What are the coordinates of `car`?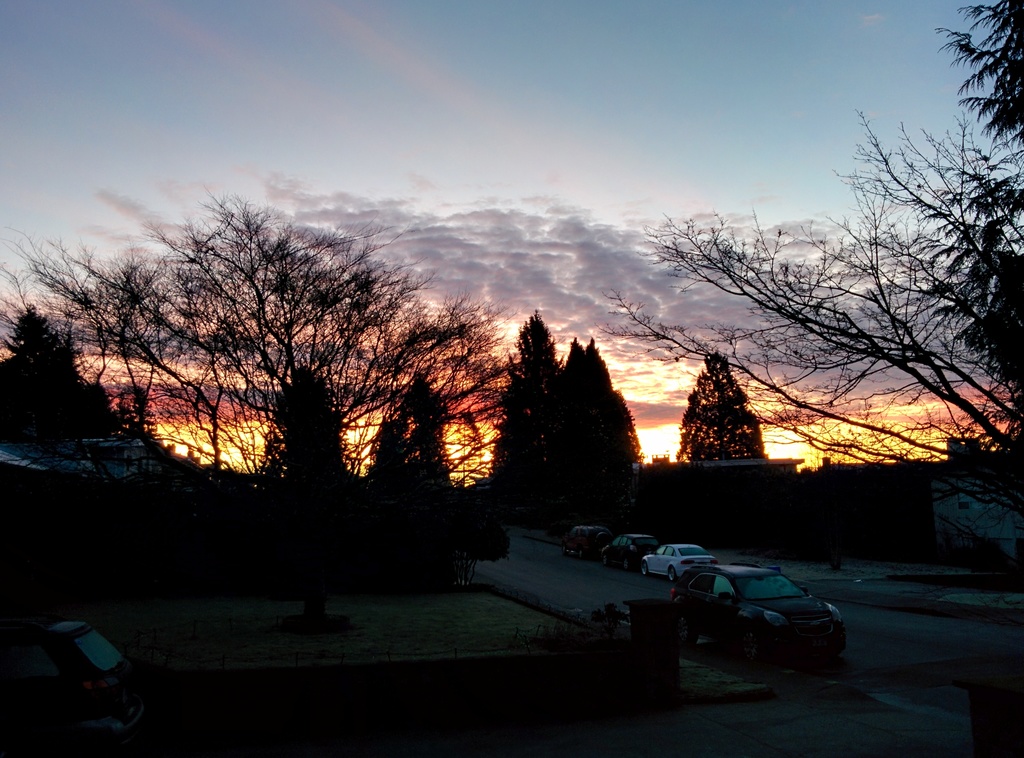
x1=656 y1=563 x2=850 y2=670.
